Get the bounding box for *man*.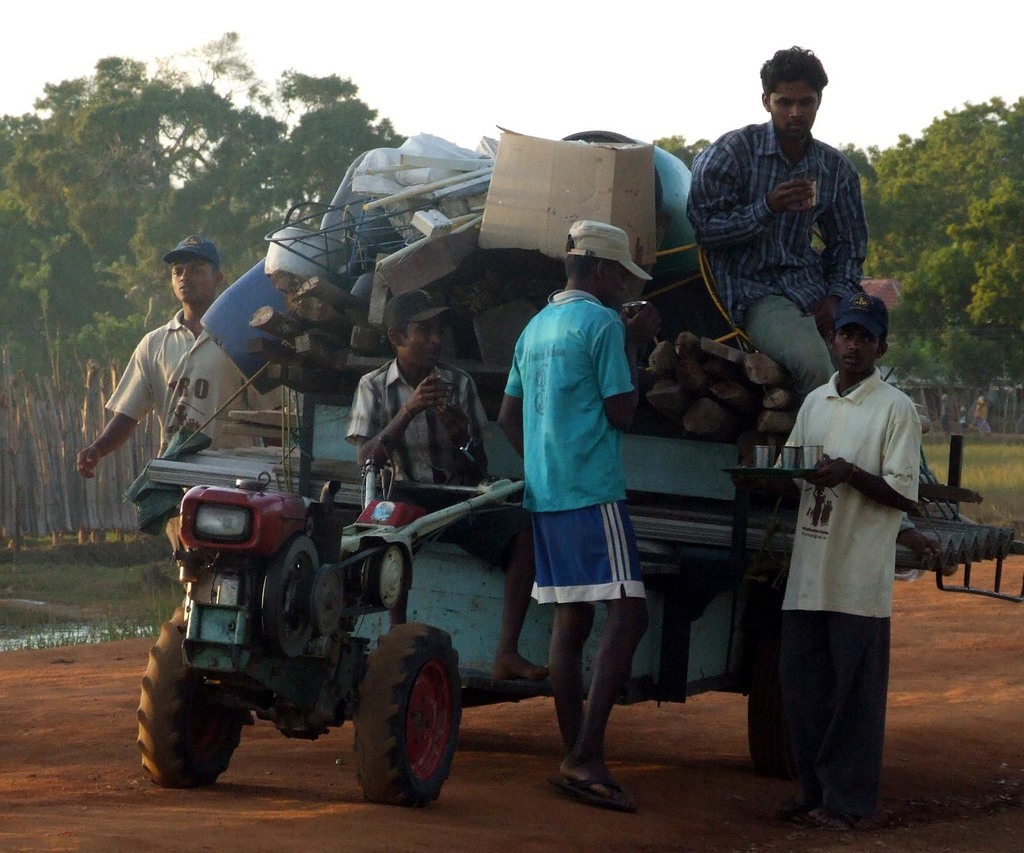
76, 235, 292, 550.
